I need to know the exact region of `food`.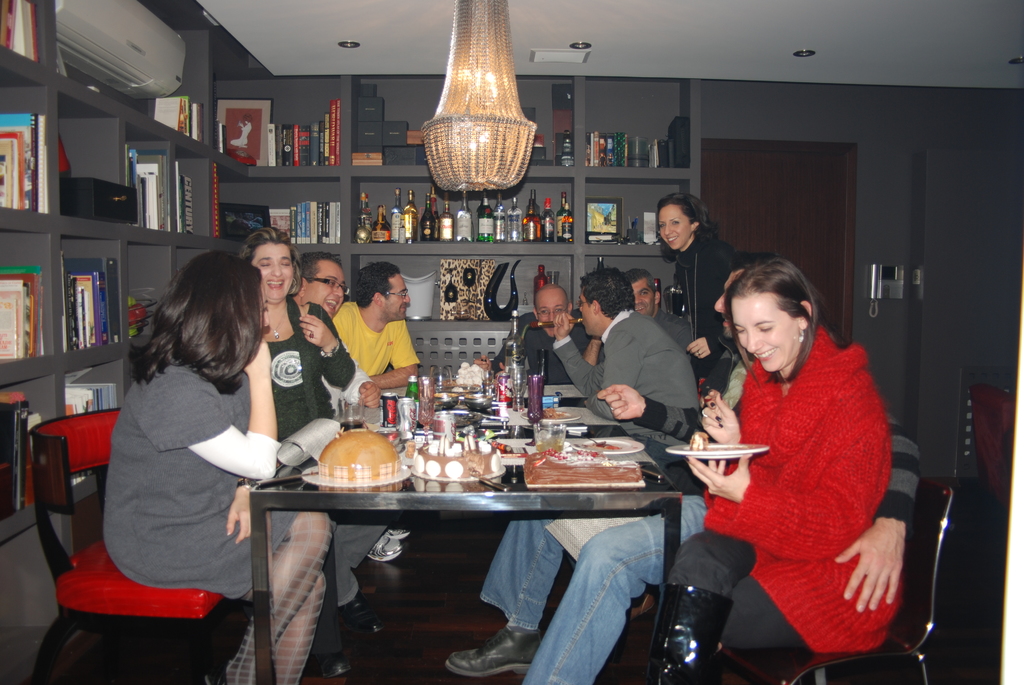
Region: bbox=[684, 427, 706, 450].
